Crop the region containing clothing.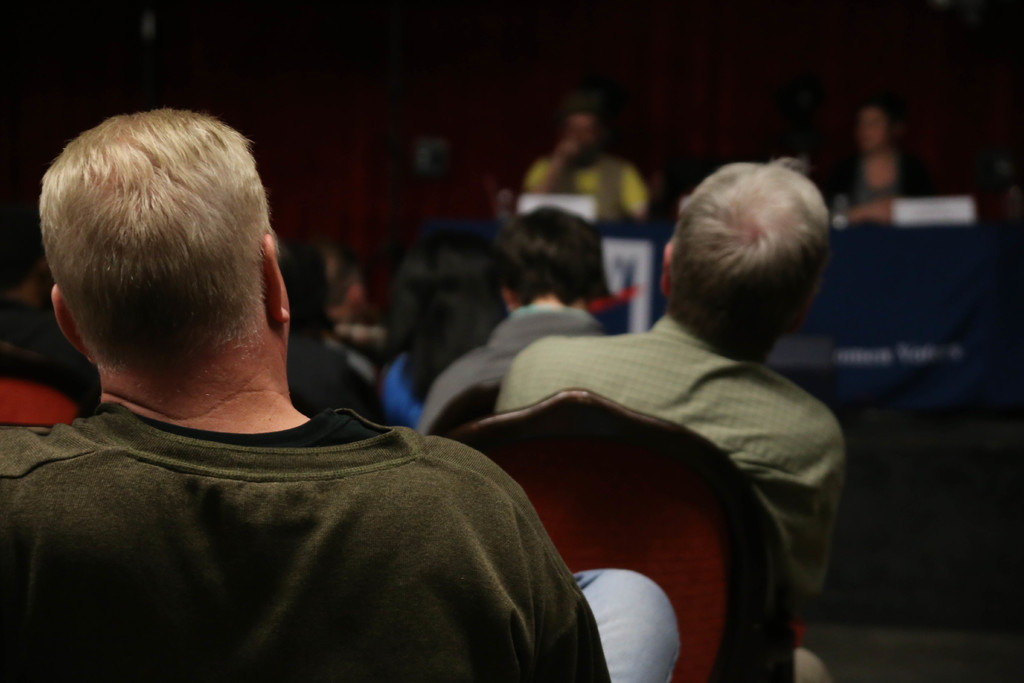
Crop region: region(0, 413, 688, 682).
